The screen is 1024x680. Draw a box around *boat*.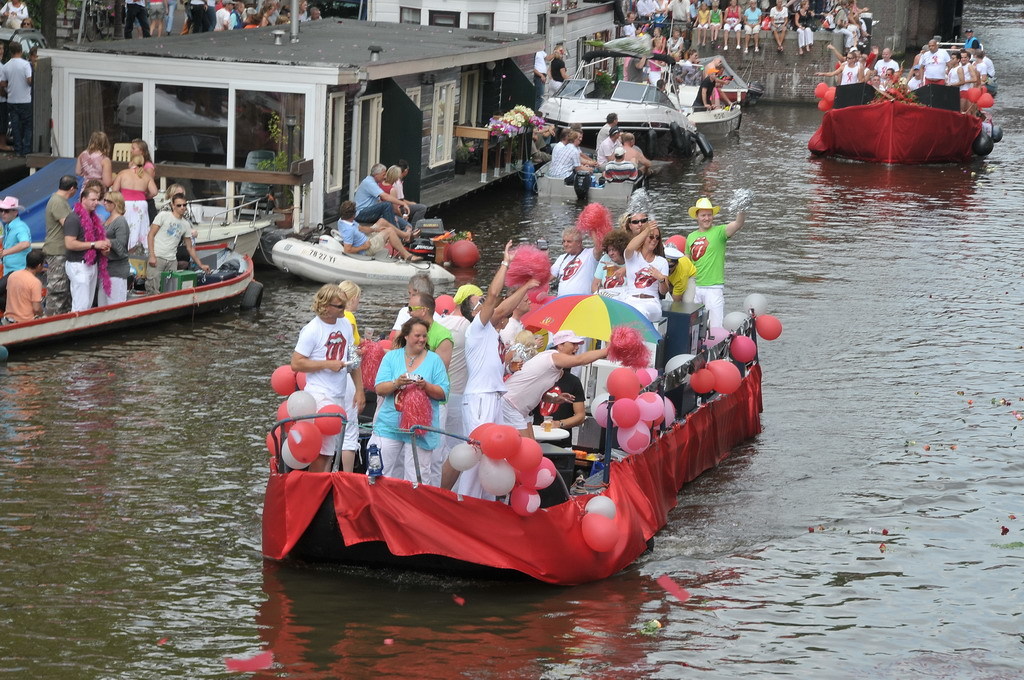
[left=536, top=80, right=705, bottom=165].
